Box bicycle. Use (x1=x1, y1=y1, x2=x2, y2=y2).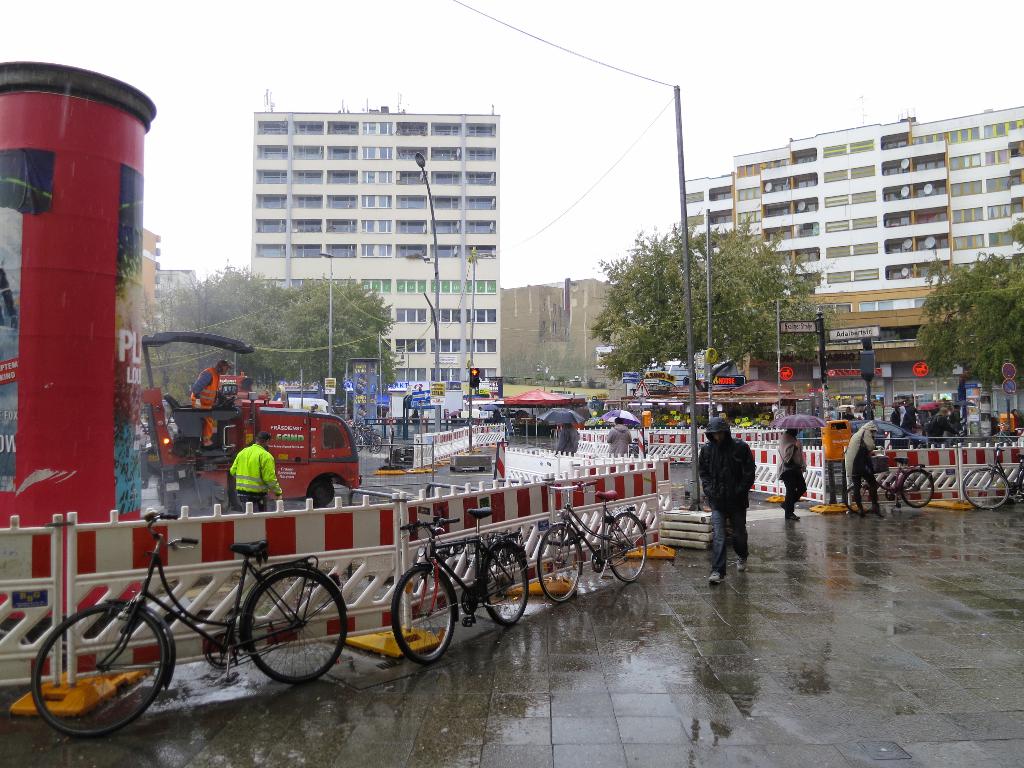
(x1=35, y1=507, x2=342, y2=725).
